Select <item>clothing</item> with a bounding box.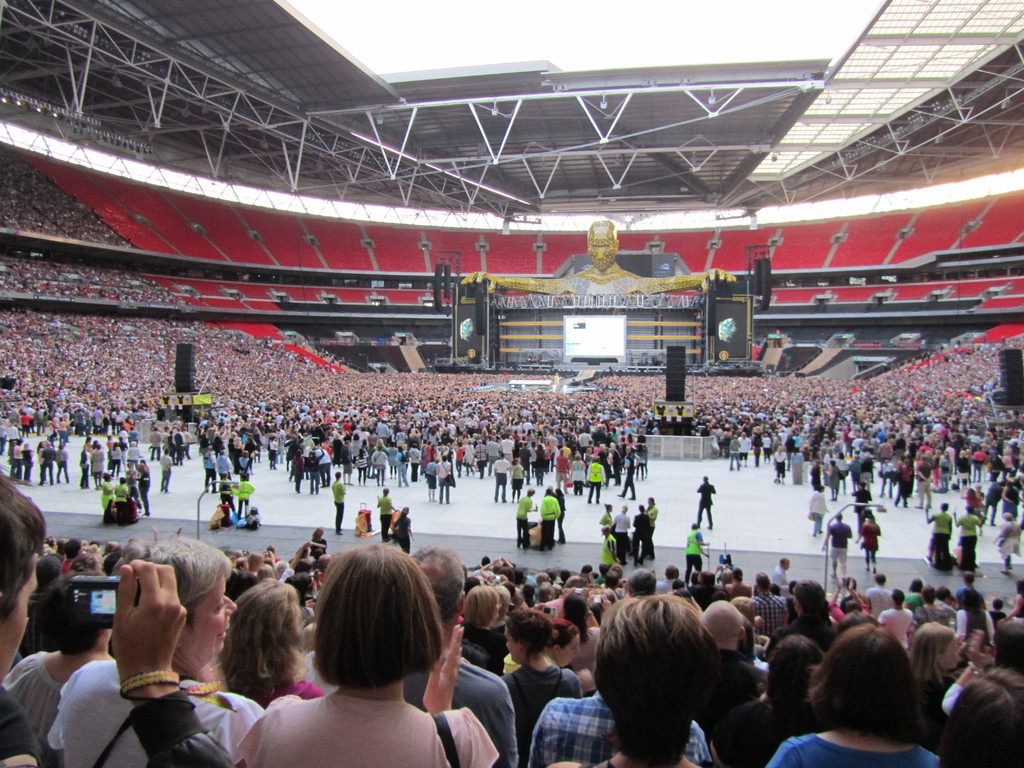
<region>49, 650, 267, 764</region>.
